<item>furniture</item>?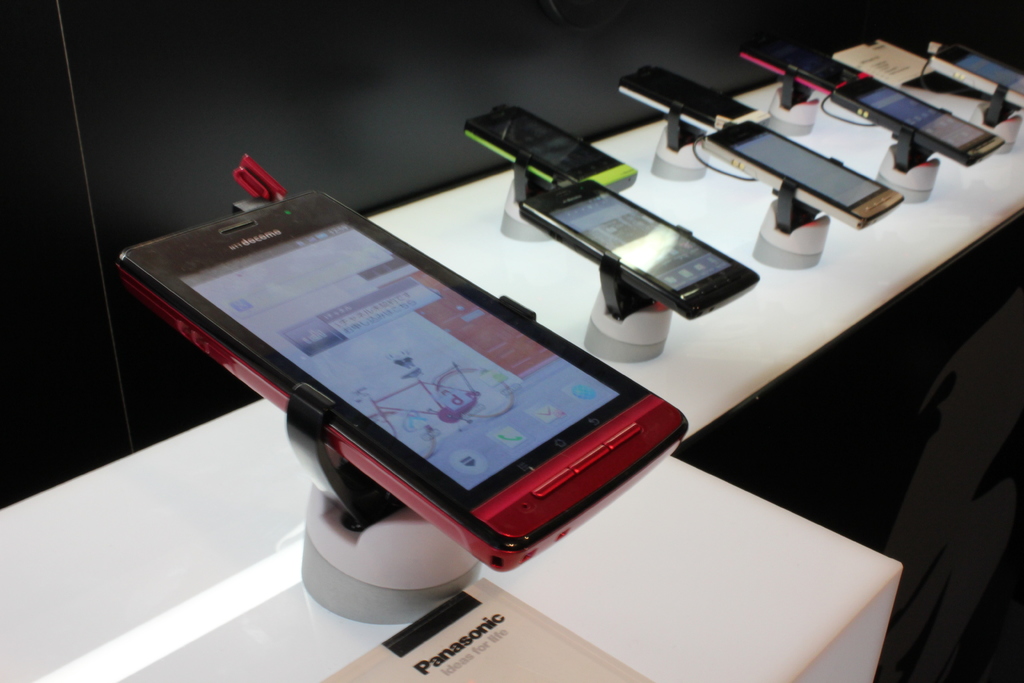
bbox=[0, 34, 1023, 682]
